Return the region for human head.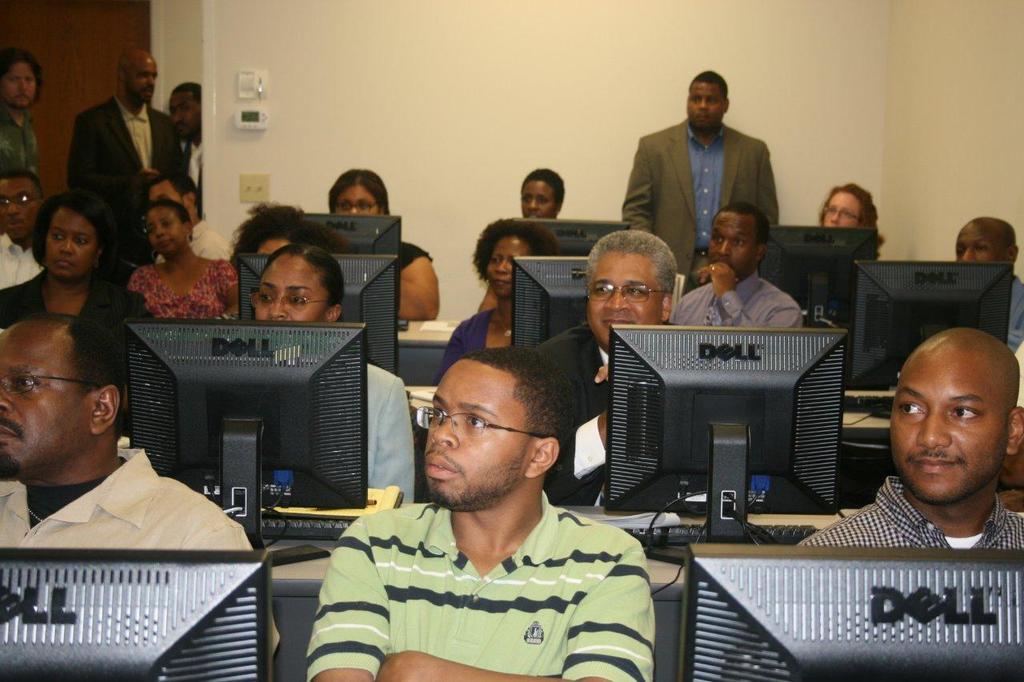
bbox(423, 337, 566, 515).
